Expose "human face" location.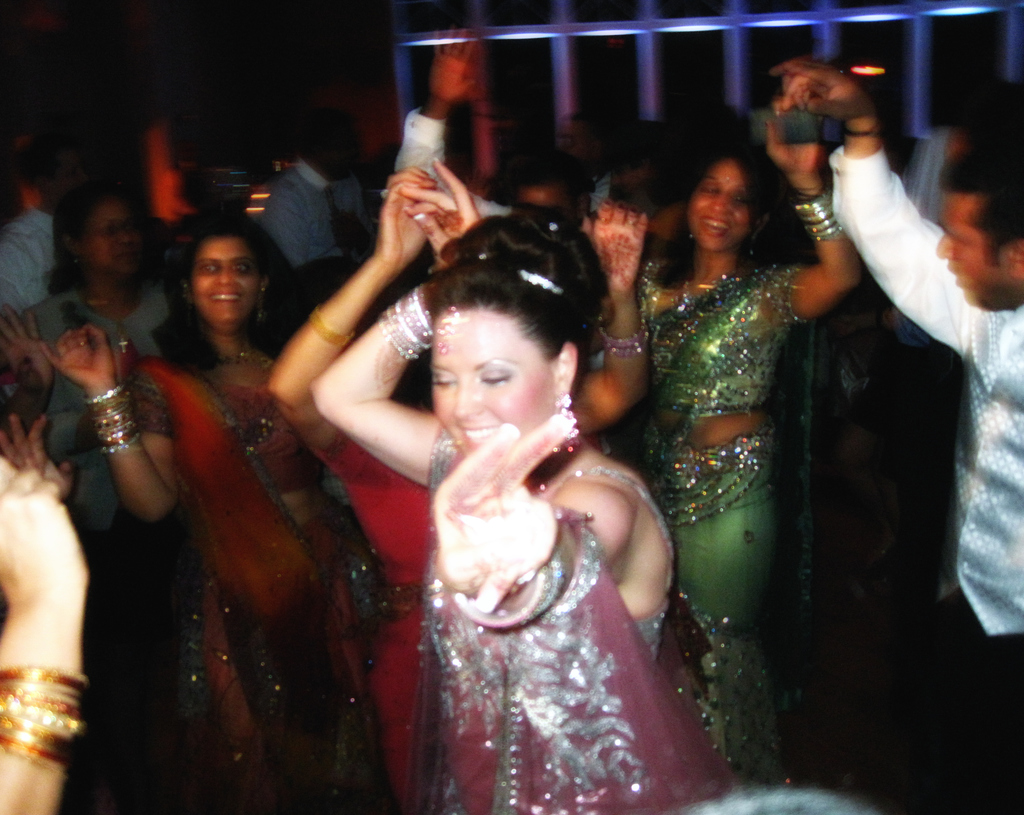
Exposed at (936, 193, 1019, 306).
